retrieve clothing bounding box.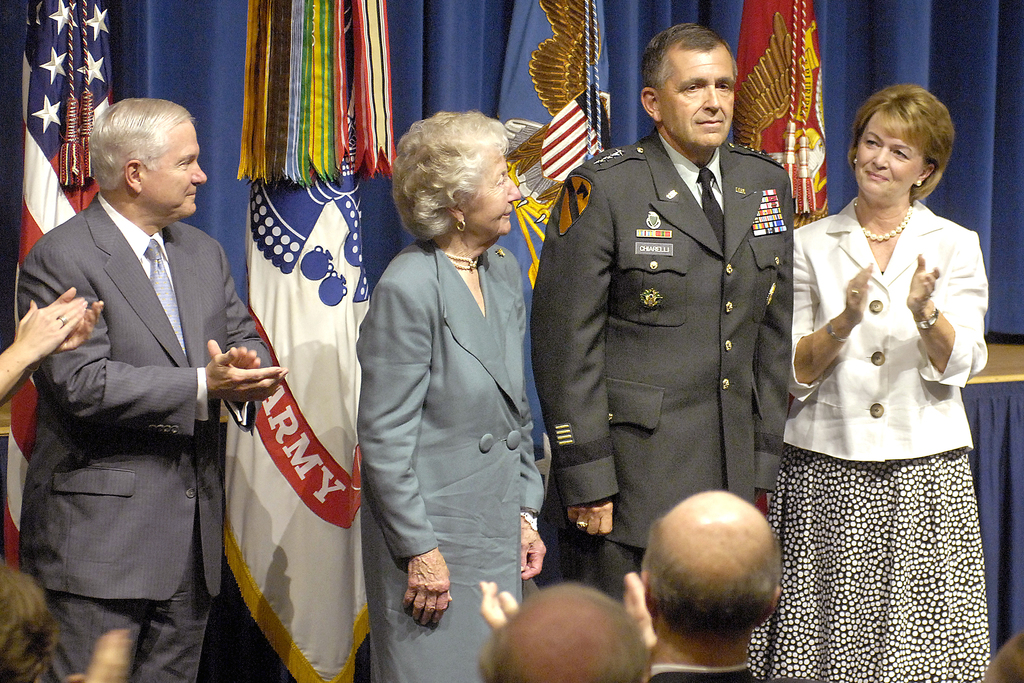
Bounding box: select_region(753, 201, 986, 682).
